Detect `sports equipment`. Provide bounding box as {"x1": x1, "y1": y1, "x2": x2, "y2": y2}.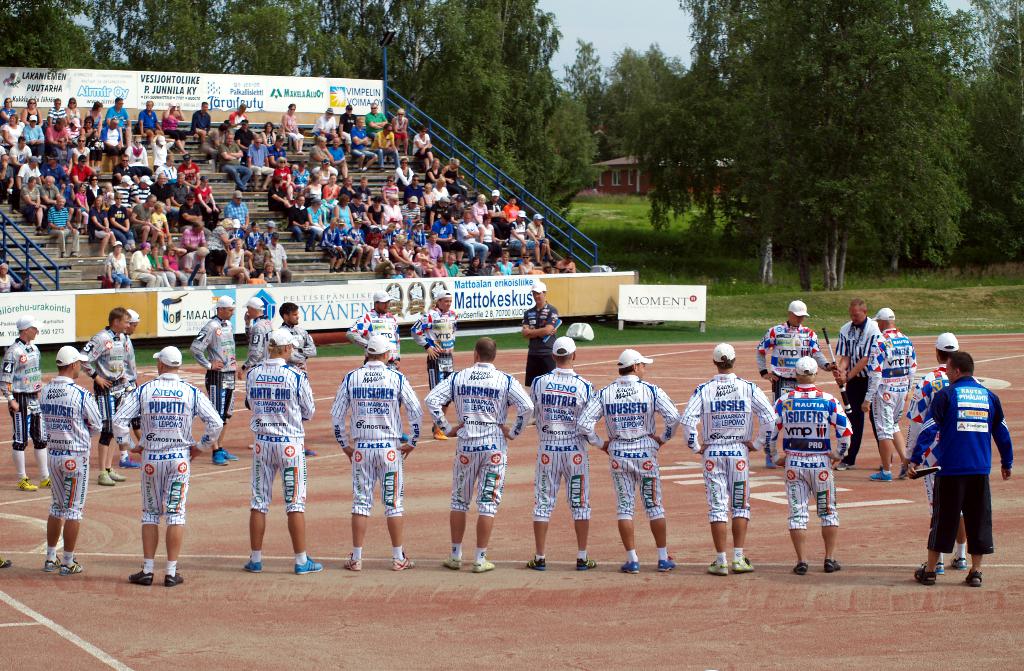
{"x1": 127, "y1": 568, "x2": 155, "y2": 585}.
